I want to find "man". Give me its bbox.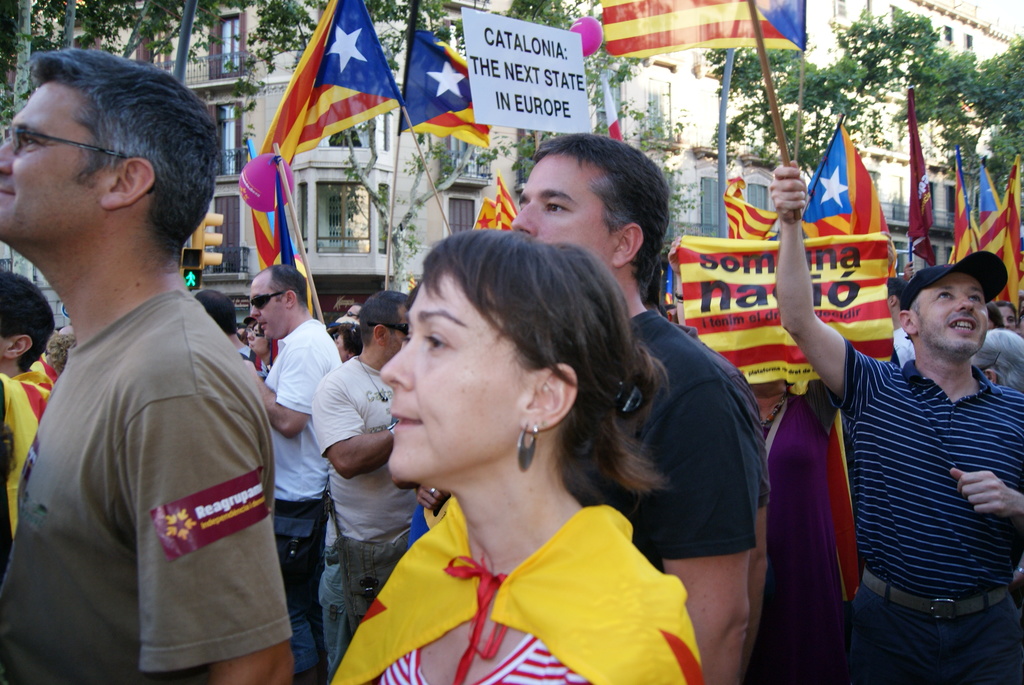
box=[0, 264, 54, 532].
